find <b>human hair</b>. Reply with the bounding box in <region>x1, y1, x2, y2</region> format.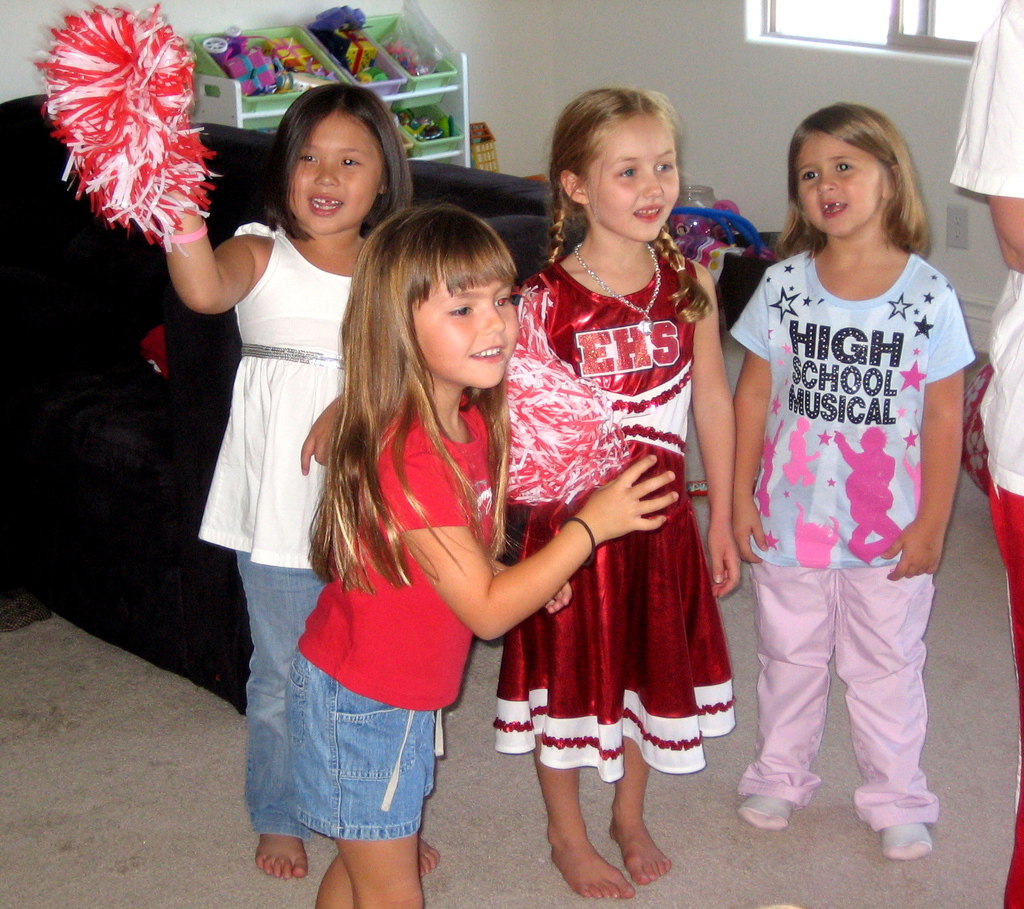
<region>300, 202, 525, 606</region>.
